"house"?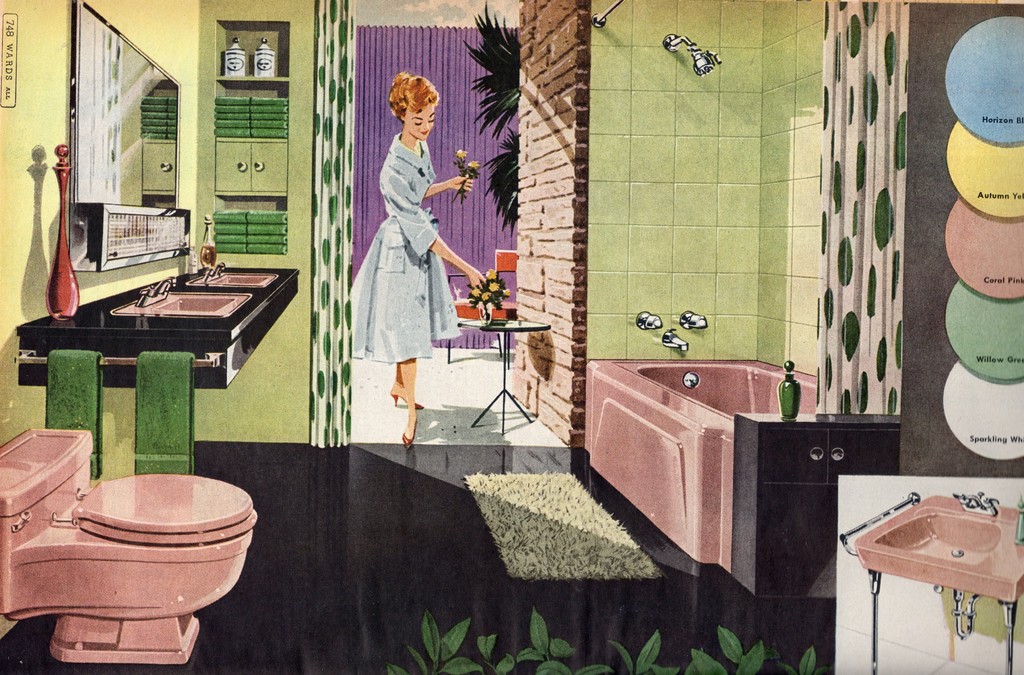
region(145, 0, 1023, 635)
